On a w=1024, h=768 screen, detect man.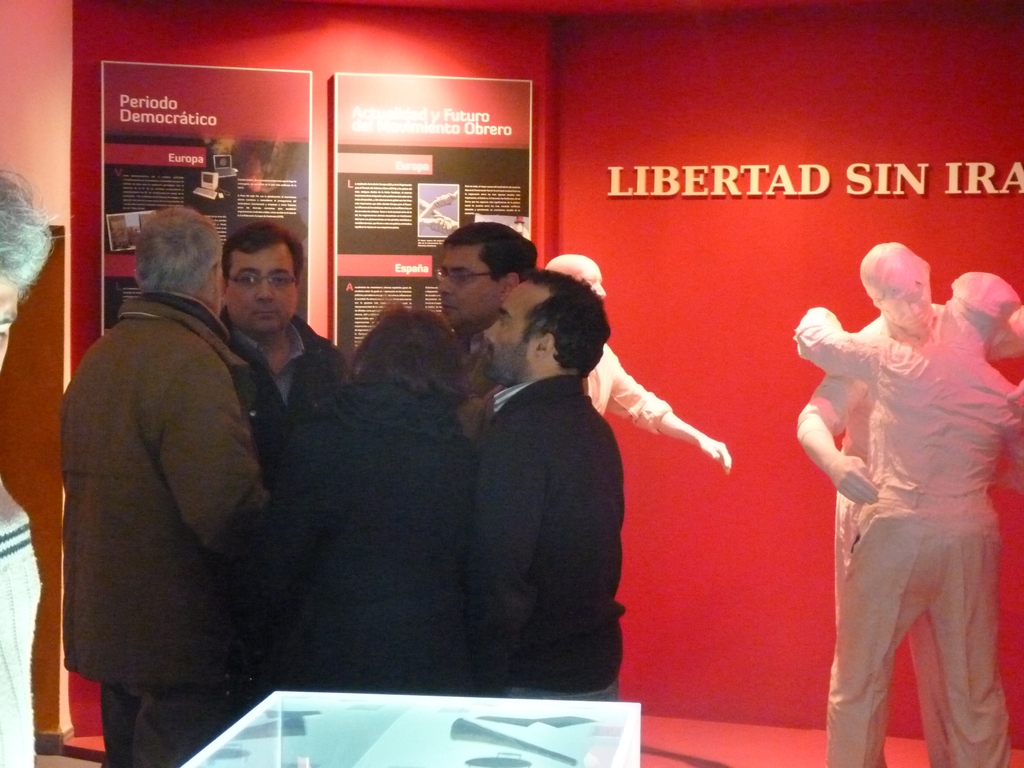
locate(461, 266, 632, 703).
